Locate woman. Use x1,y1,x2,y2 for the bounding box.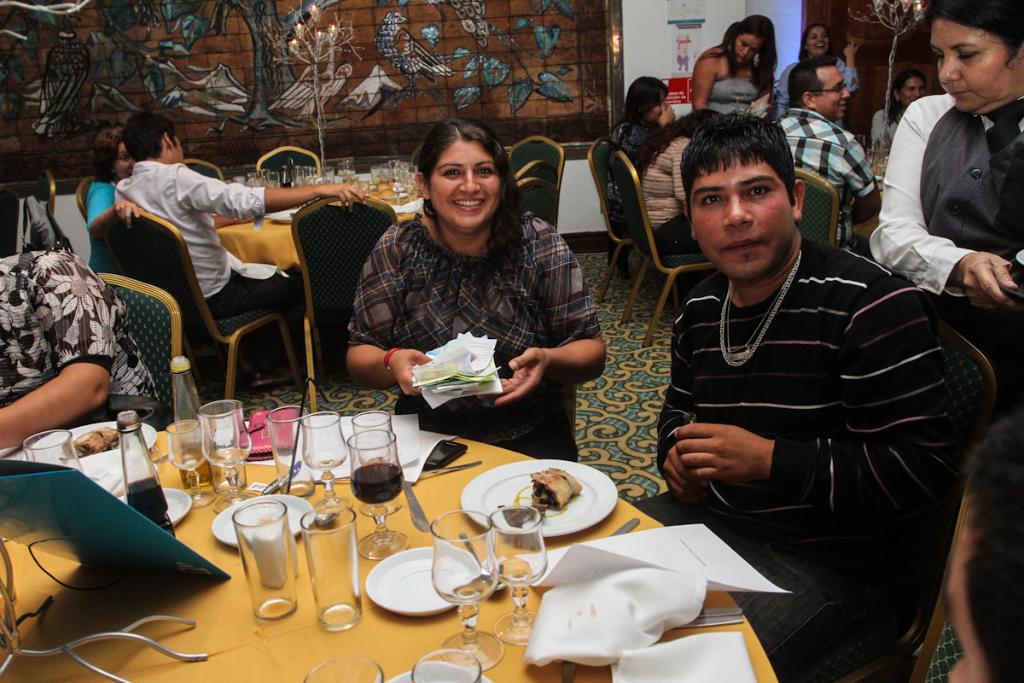
768,22,861,134.
